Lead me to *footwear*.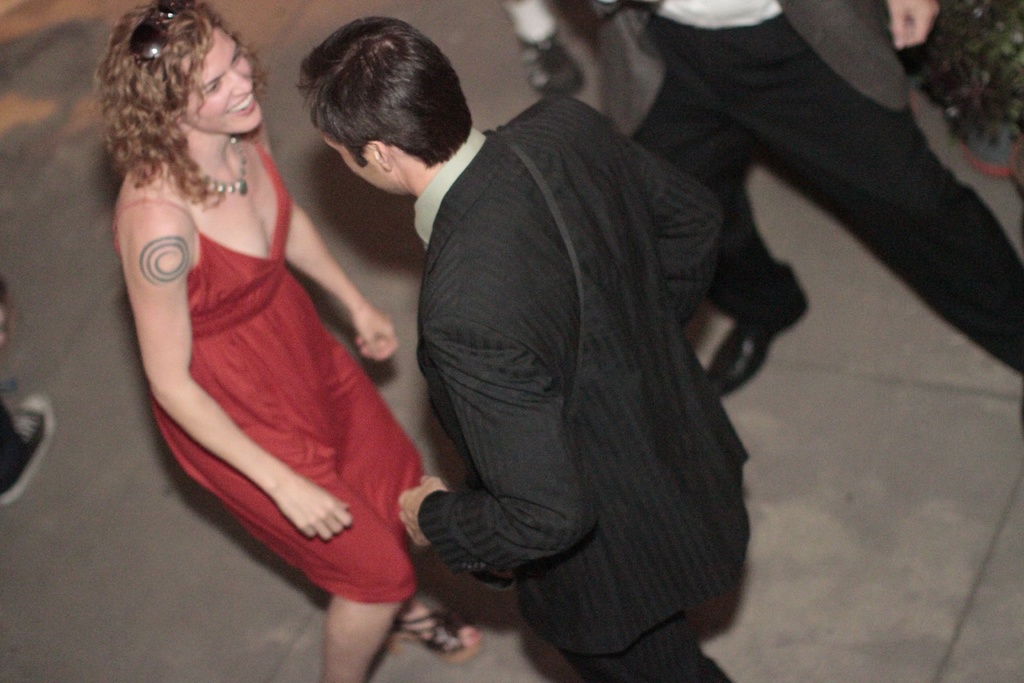
Lead to detection(694, 264, 806, 384).
